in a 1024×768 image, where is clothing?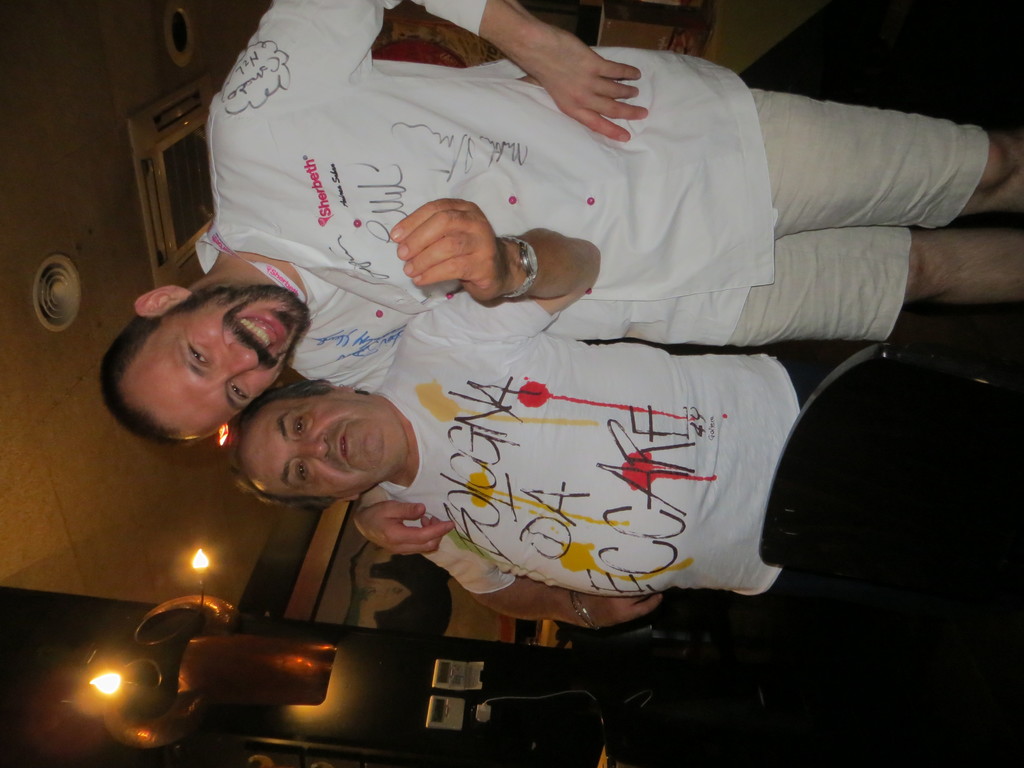
(187,0,994,351).
